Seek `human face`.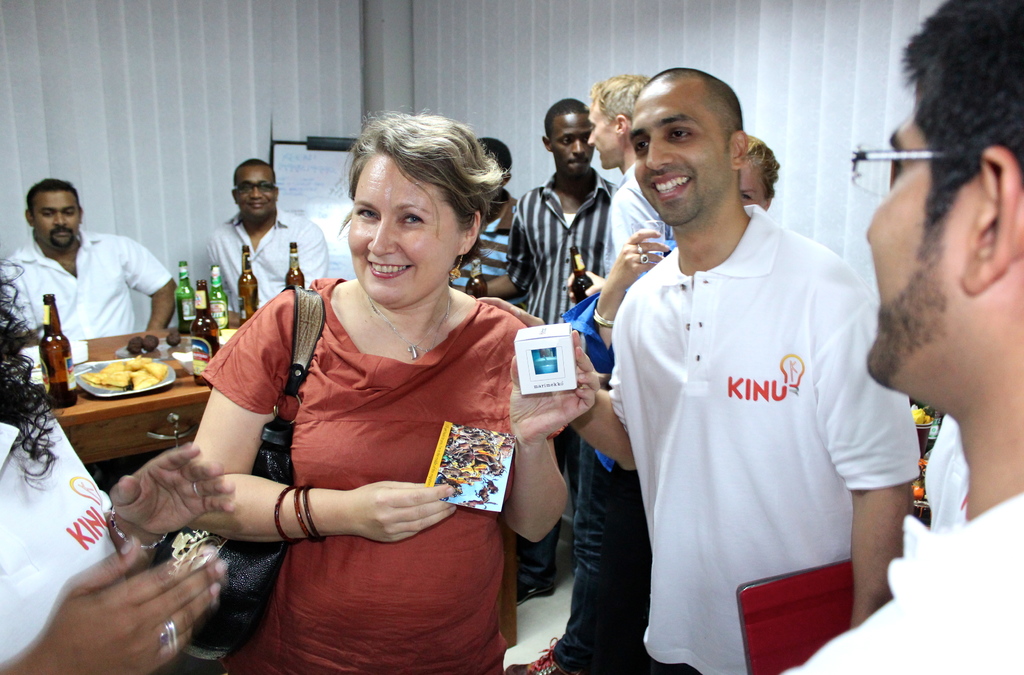
box=[586, 106, 618, 168].
